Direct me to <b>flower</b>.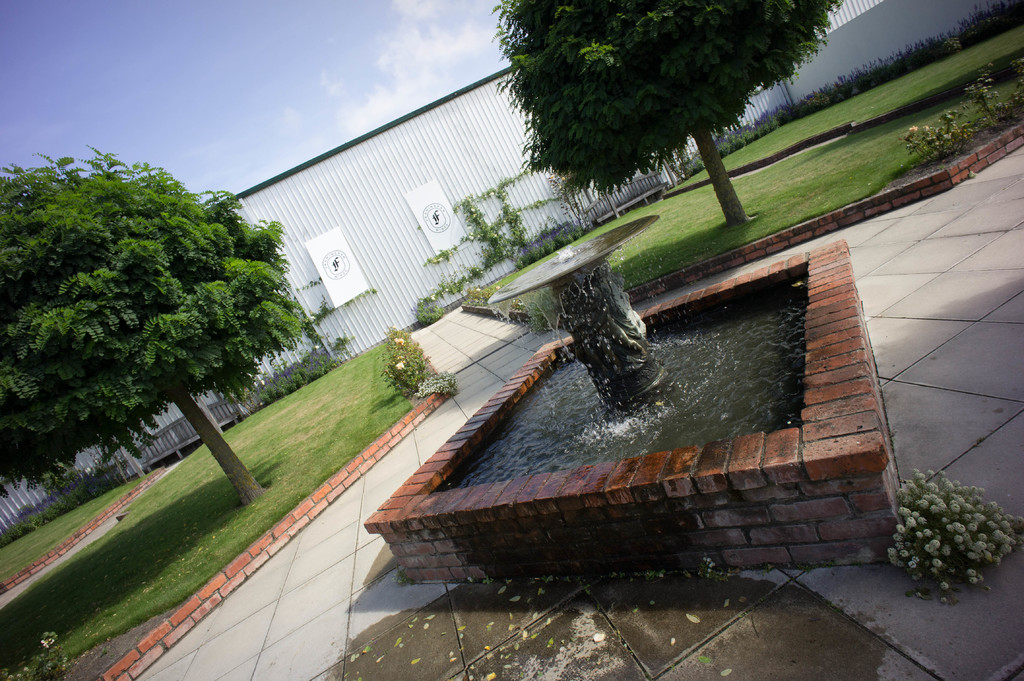
Direction: 392, 336, 404, 344.
